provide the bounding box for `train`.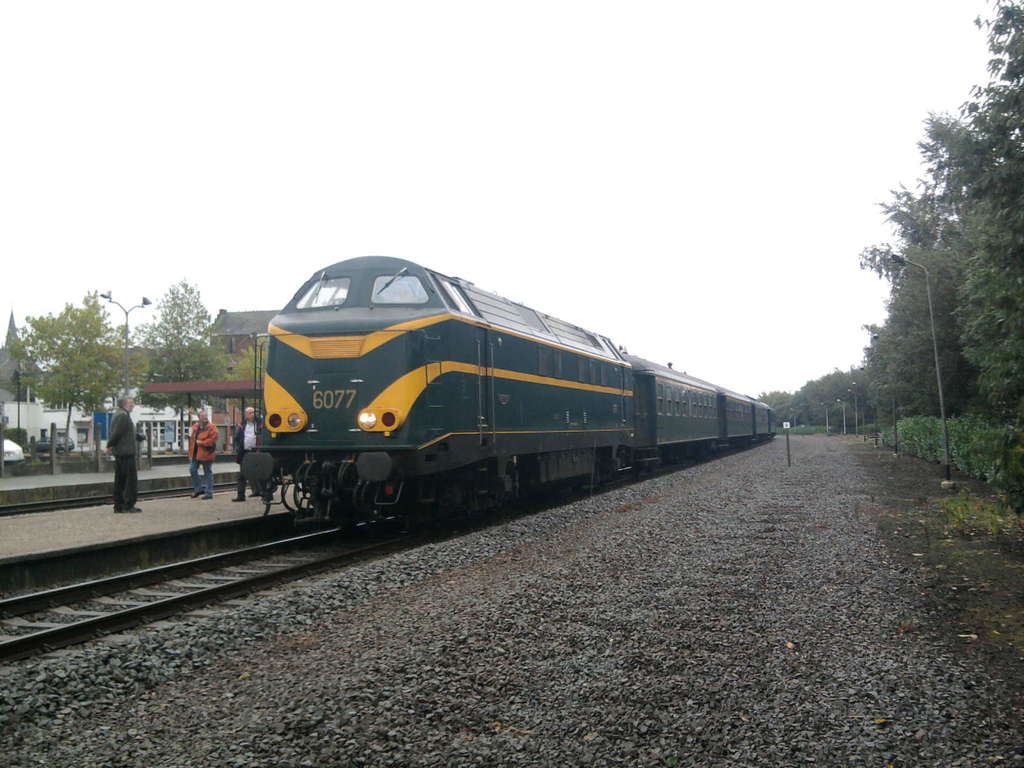
BBox(240, 257, 774, 527).
